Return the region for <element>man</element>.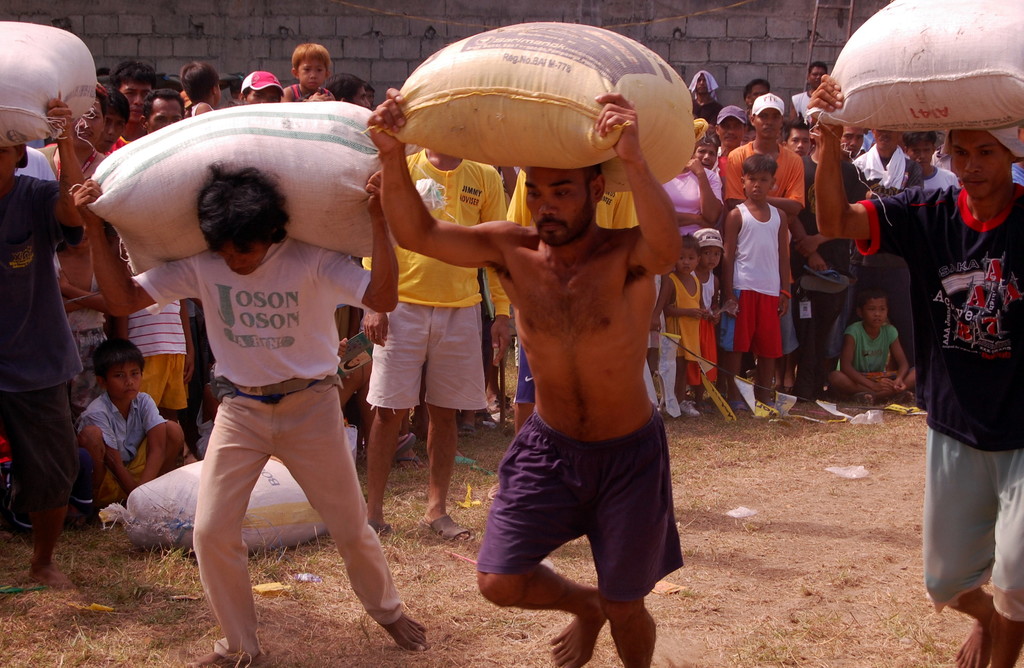
662:114:726:232.
